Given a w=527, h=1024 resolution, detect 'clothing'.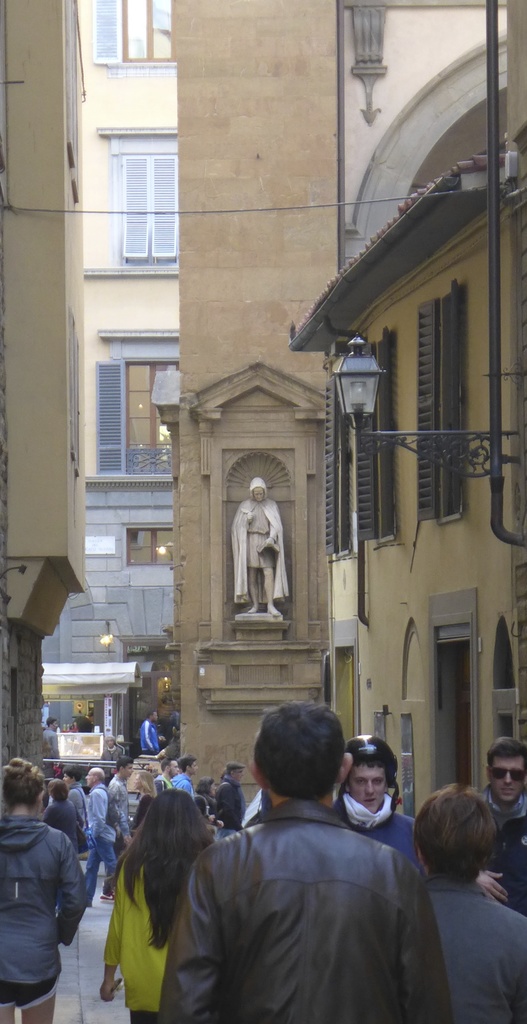
138 719 157 759.
